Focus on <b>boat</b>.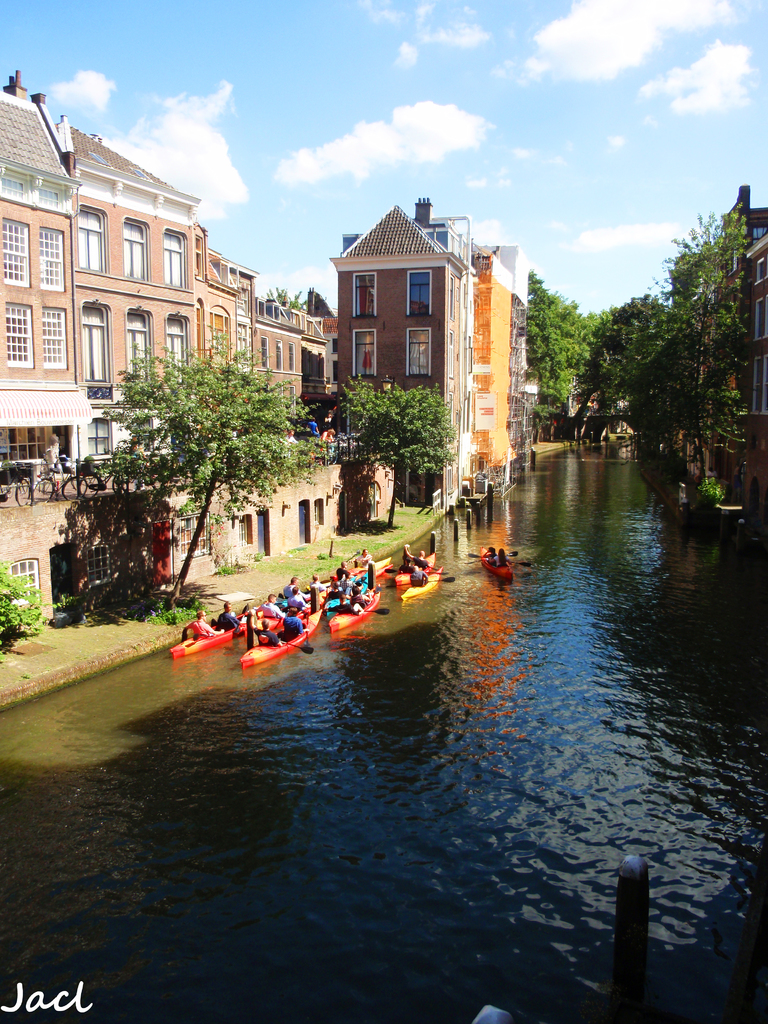
Focused at <region>404, 569, 438, 598</region>.
